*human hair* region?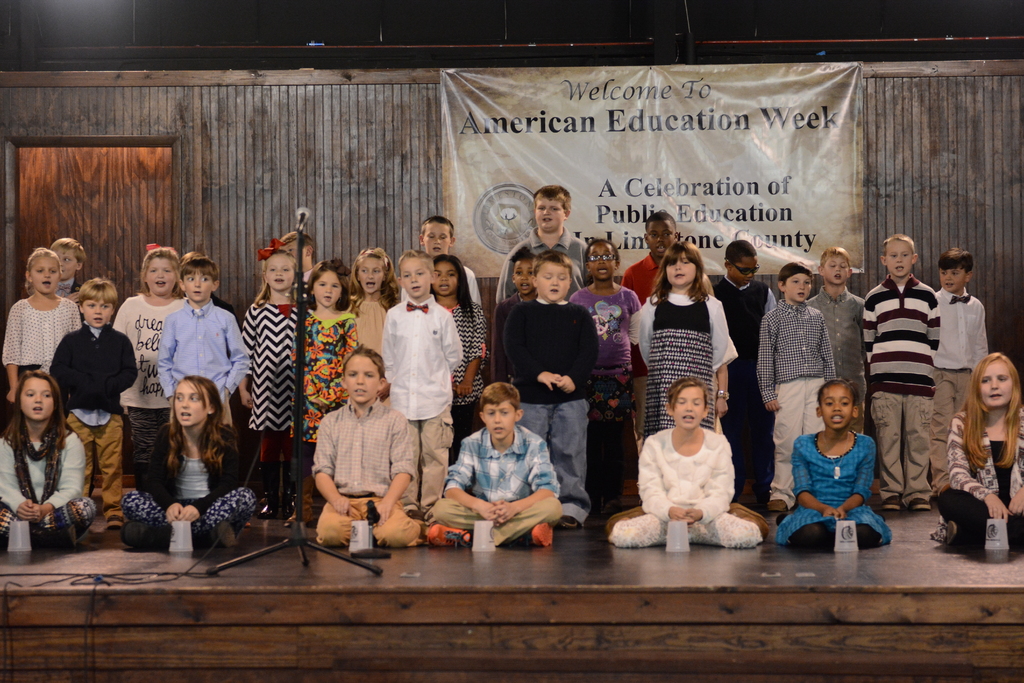
box(431, 255, 476, 322)
